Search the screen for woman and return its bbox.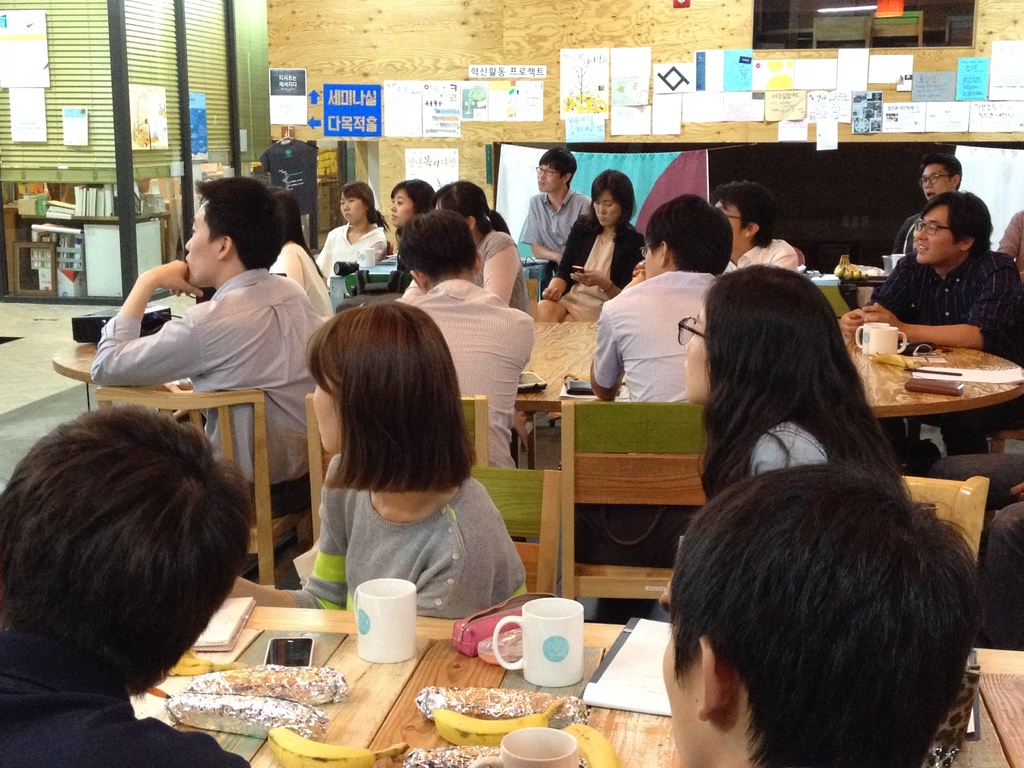
Found: box=[429, 182, 532, 312].
